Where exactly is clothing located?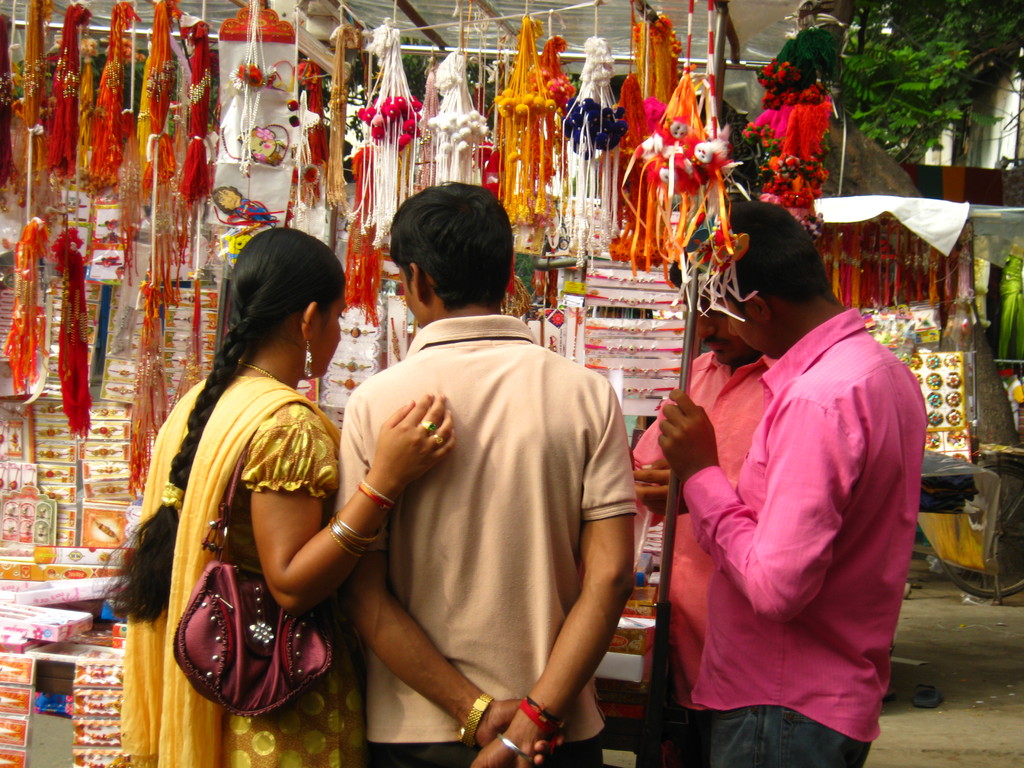
Its bounding box is crop(622, 349, 792, 760).
